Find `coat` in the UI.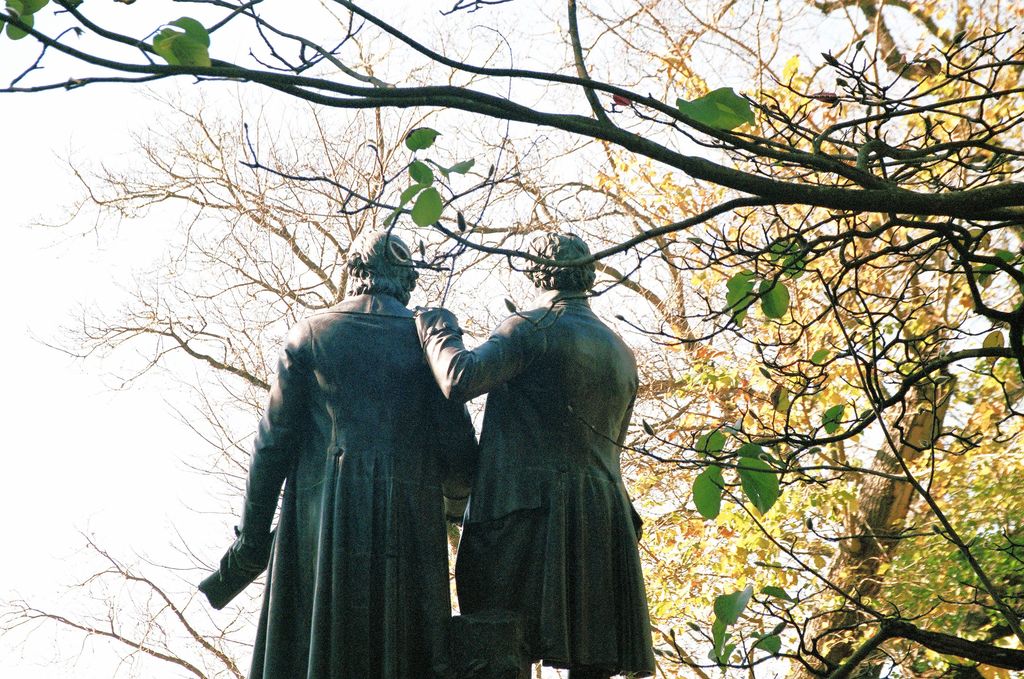
UI element at 231/256/473/649.
